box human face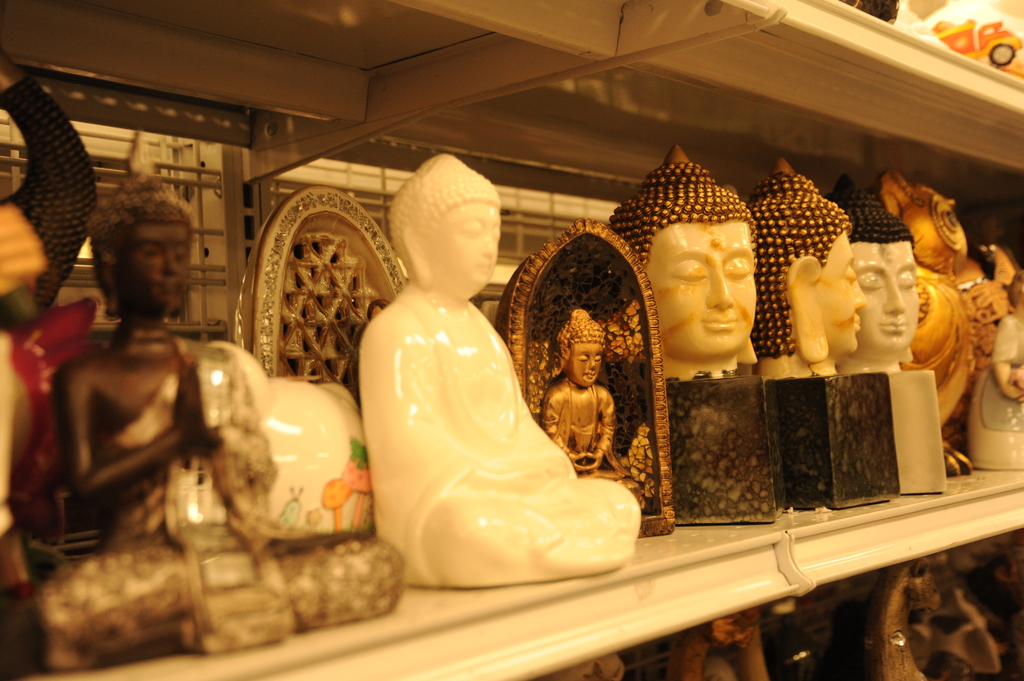
851 240 921 348
